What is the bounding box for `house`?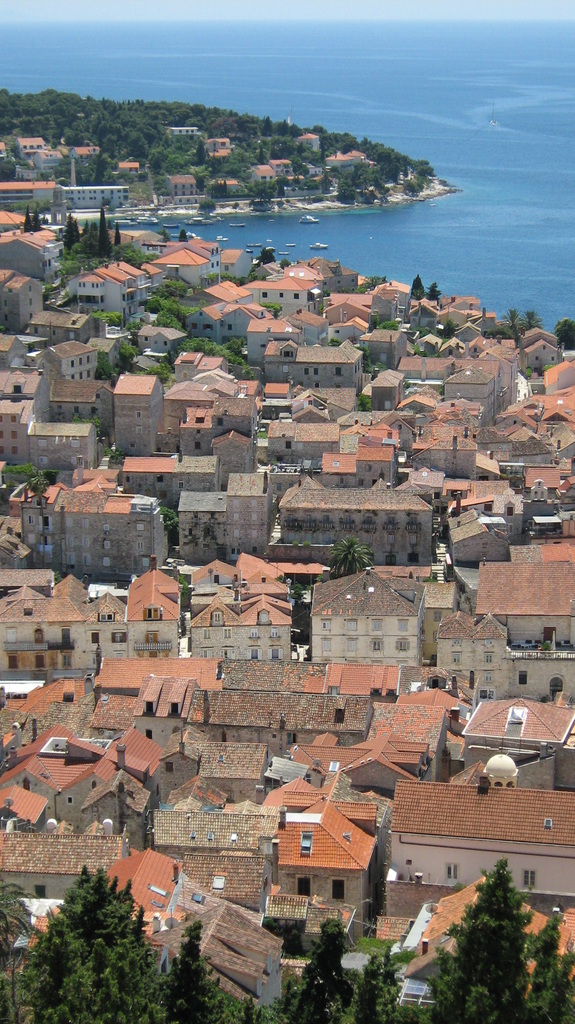
l=353, t=443, r=399, b=489.
